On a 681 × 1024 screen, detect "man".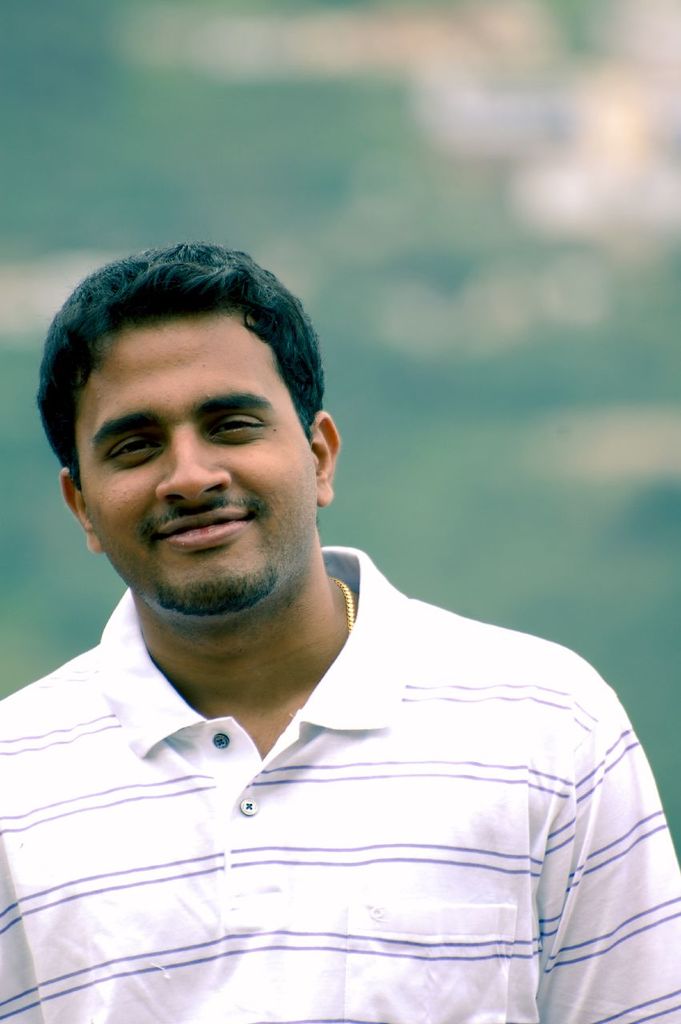
locate(0, 231, 670, 1001).
